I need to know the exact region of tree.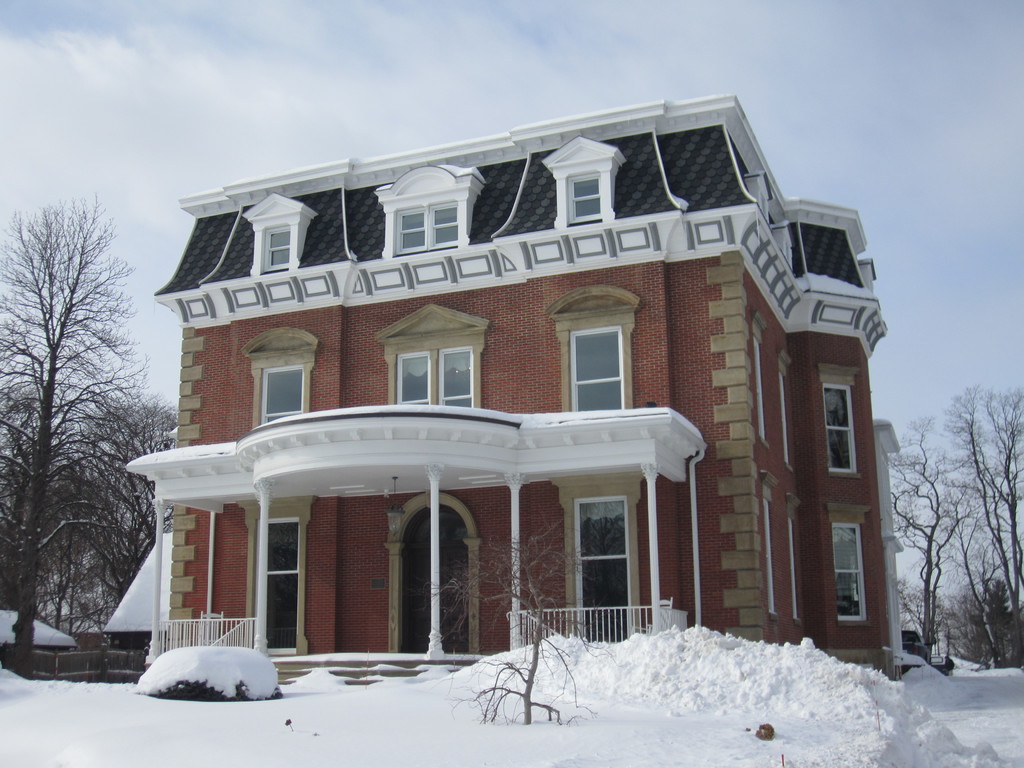
Region: <box>28,396,200,623</box>.
